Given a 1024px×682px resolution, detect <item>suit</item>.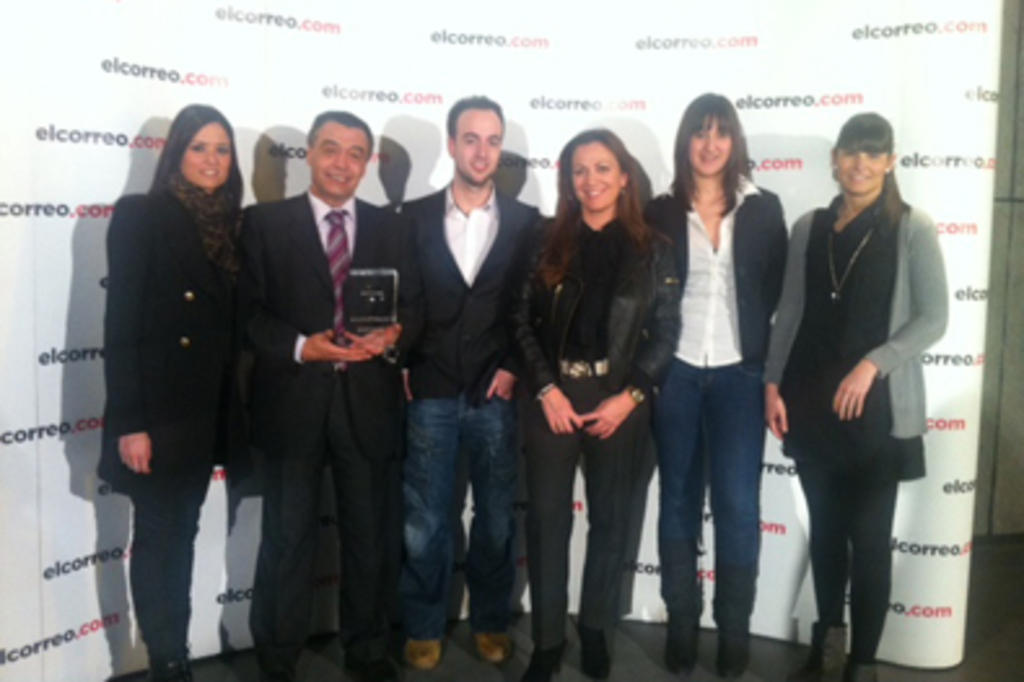
Rect(404, 187, 544, 412).
